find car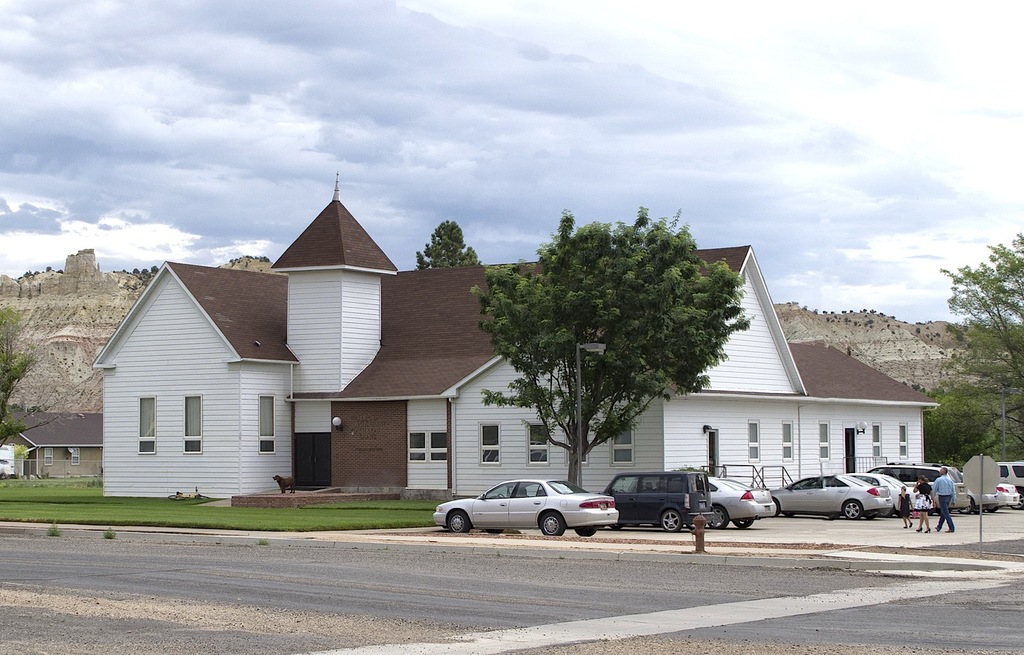
842:468:923:515
